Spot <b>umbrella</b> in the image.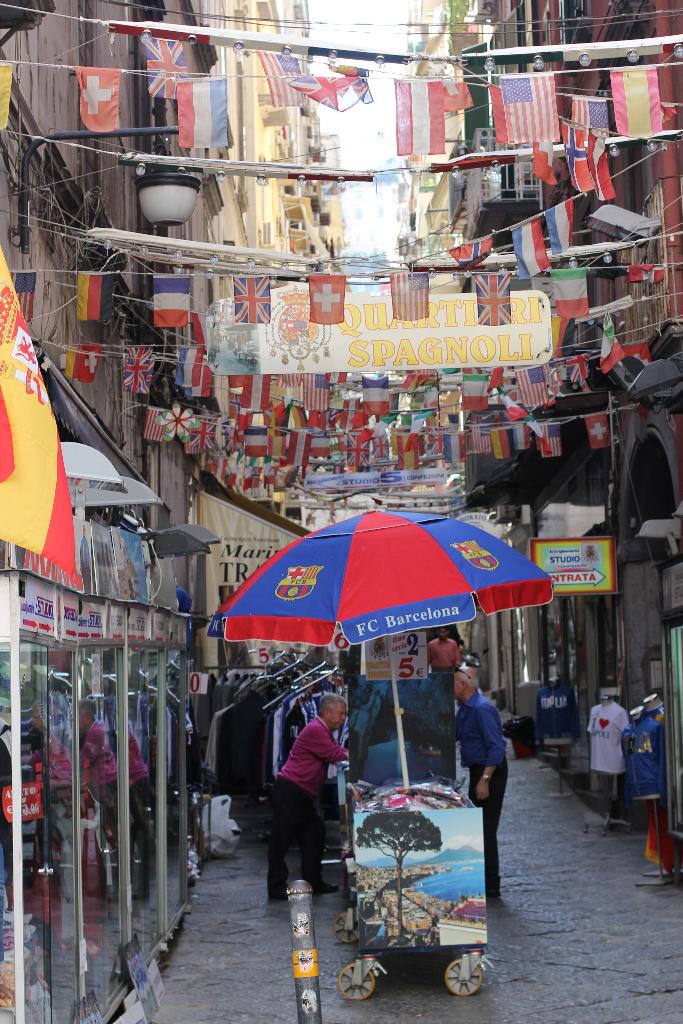
<b>umbrella</b> found at box(212, 509, 559, 792).
